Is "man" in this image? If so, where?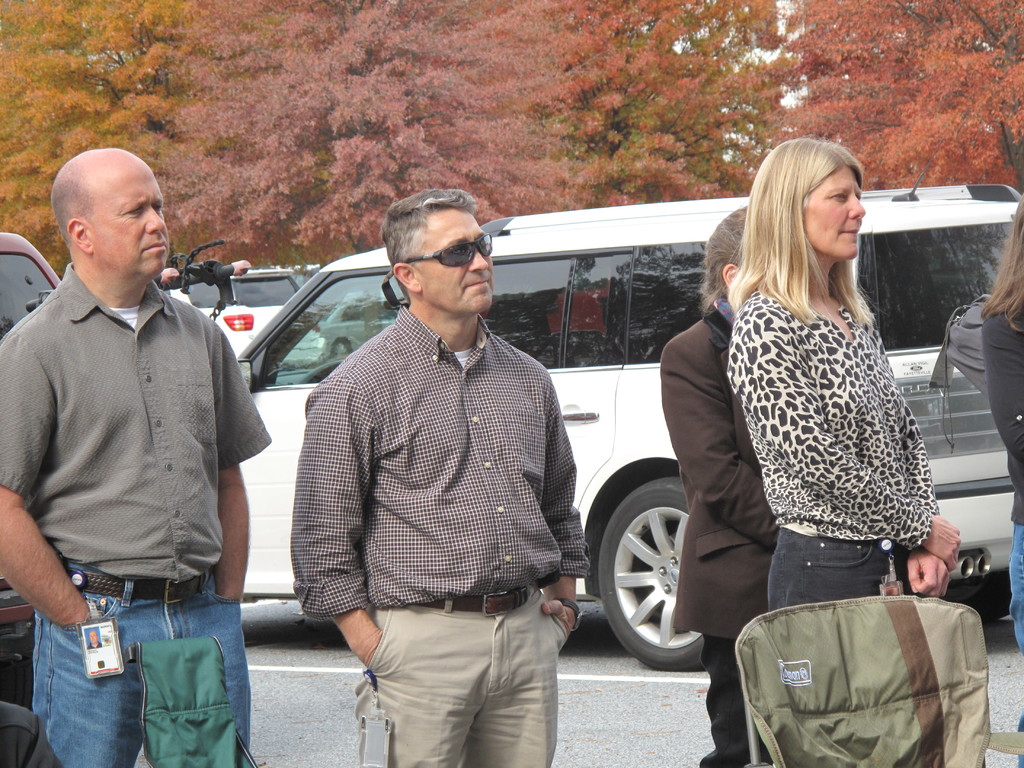
Yes, at bbox(298, 186, 602, 767).
